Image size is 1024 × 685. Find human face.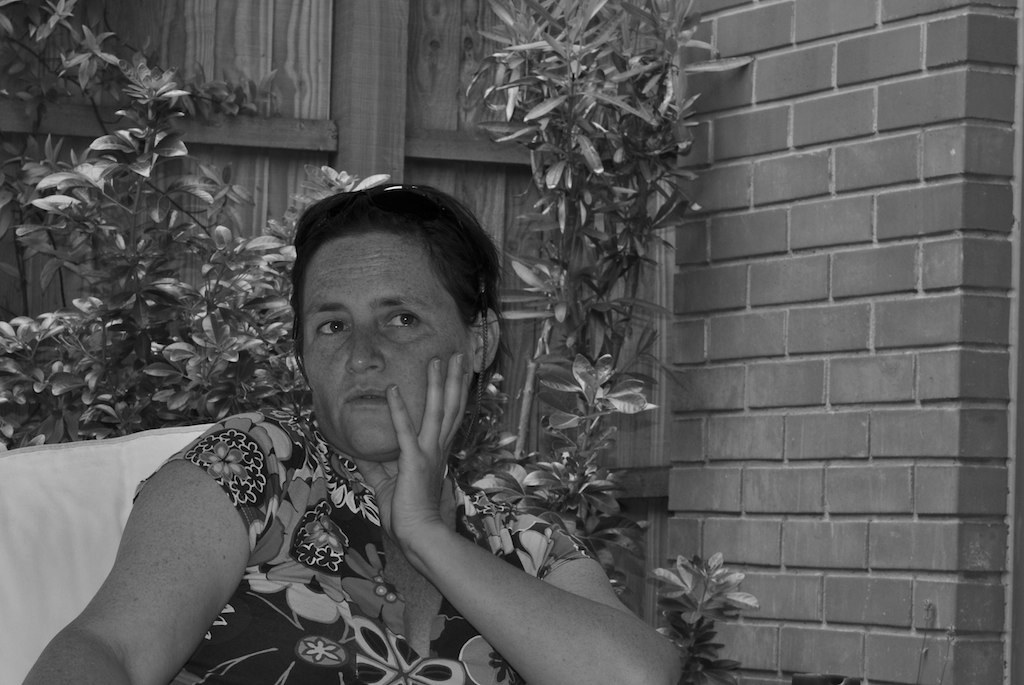
(left=301, top=236, right=461, bottom=460).
